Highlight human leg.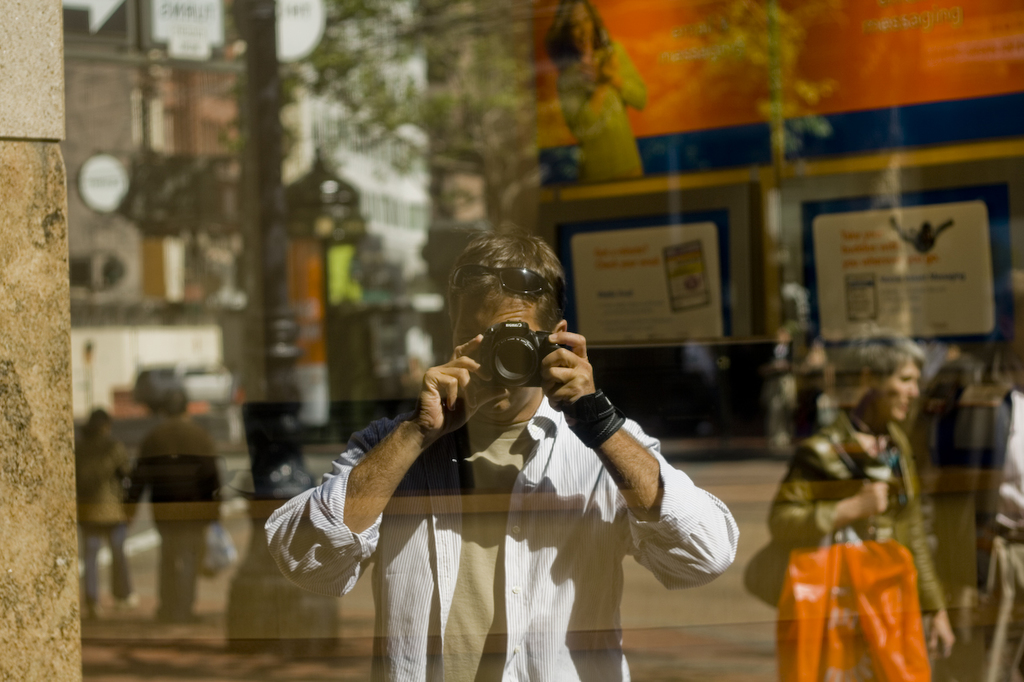
Highlighted region: {"x1": 183, "y1": 524, "x2": 198, "y2": 612}.
